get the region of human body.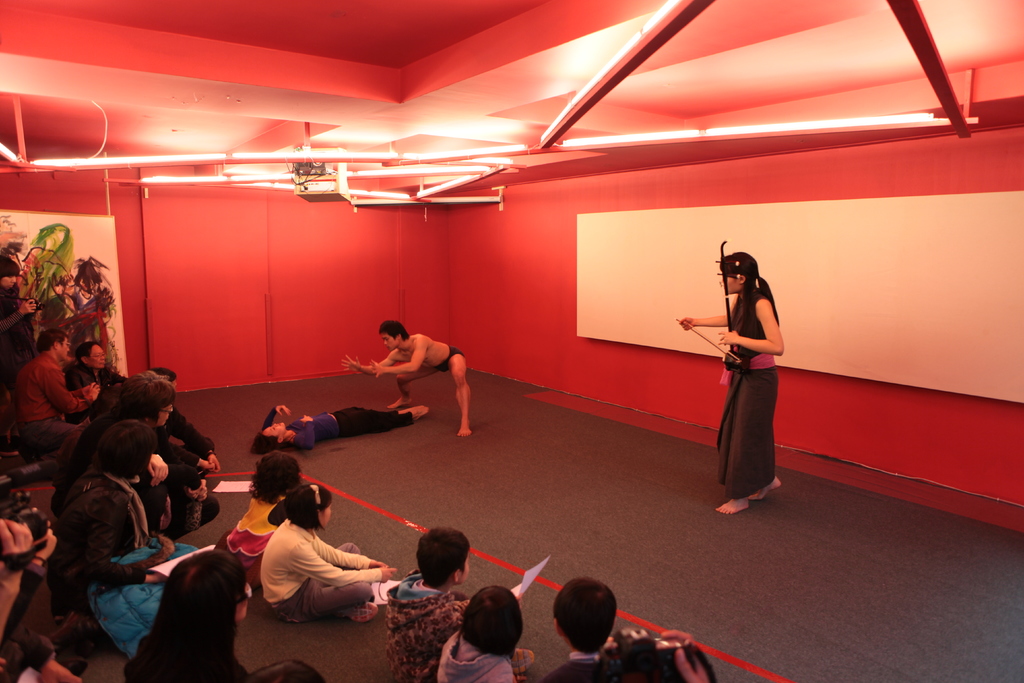
detection(149, 413, 220, 520).
